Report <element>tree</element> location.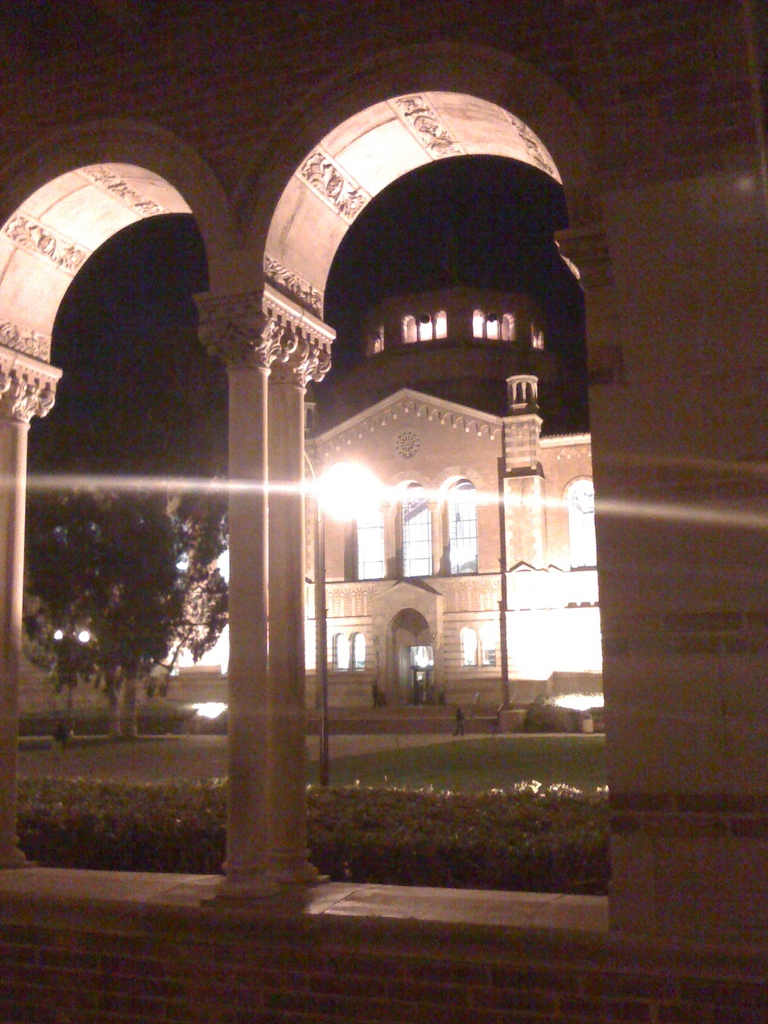
Report: l=44, t=447, r=208, b=733.
